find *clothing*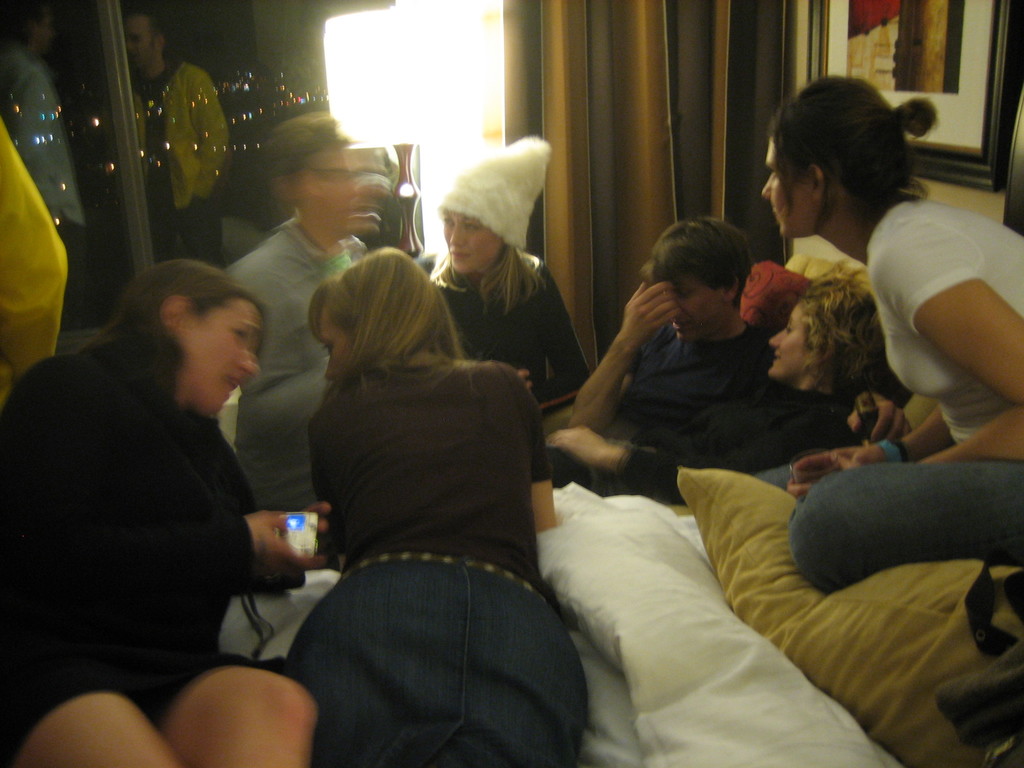
select_region(542, 307, 771, 497)
